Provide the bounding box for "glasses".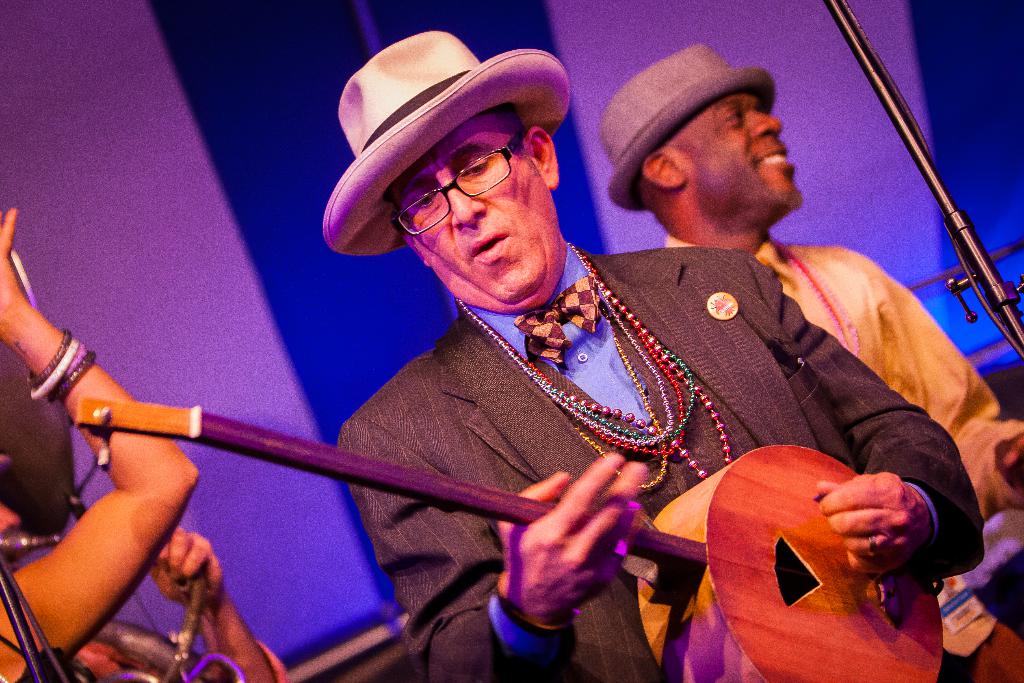
390,125,529,242.
